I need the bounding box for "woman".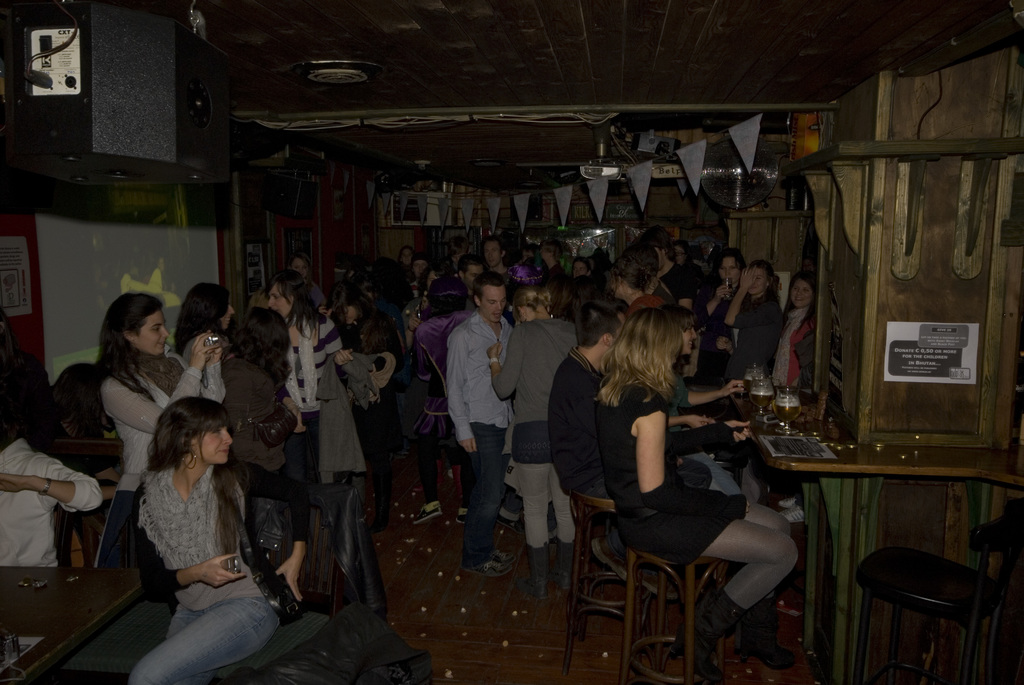
Here it is: left=170, top=274, right=235, bottom=389.
